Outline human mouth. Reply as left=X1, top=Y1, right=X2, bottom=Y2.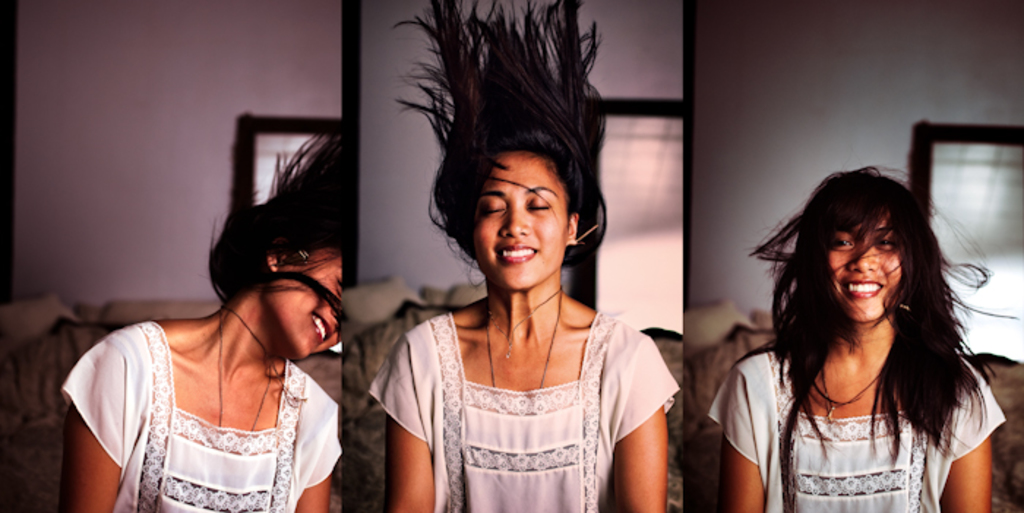
left=307, top=300, right=332, bottom=352.
